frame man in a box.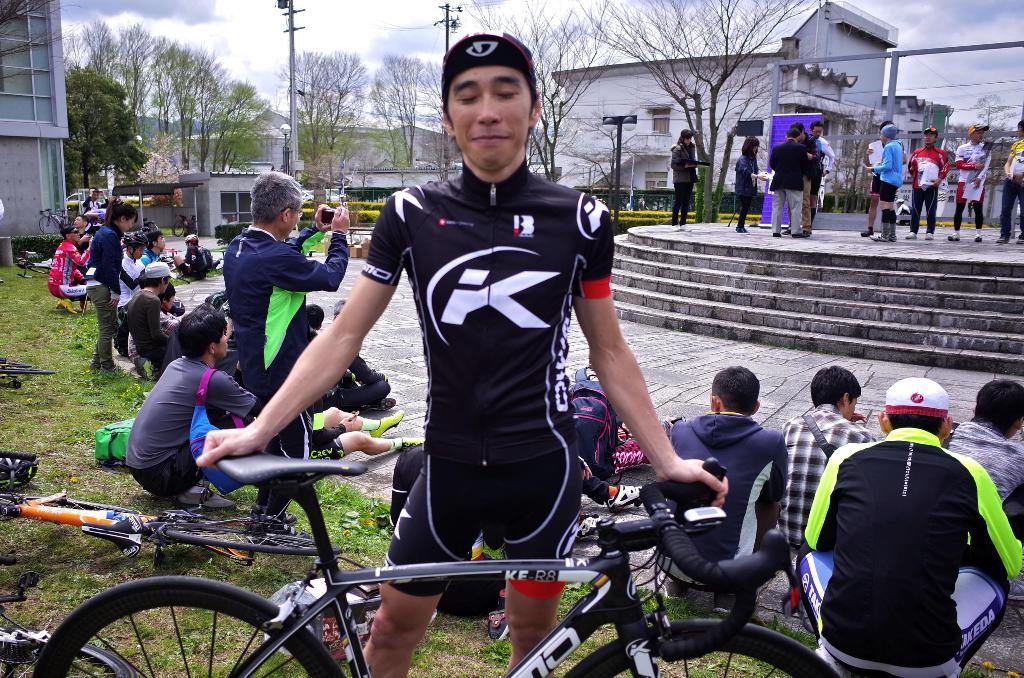
<region>944, 122, 993, 246</region>.
